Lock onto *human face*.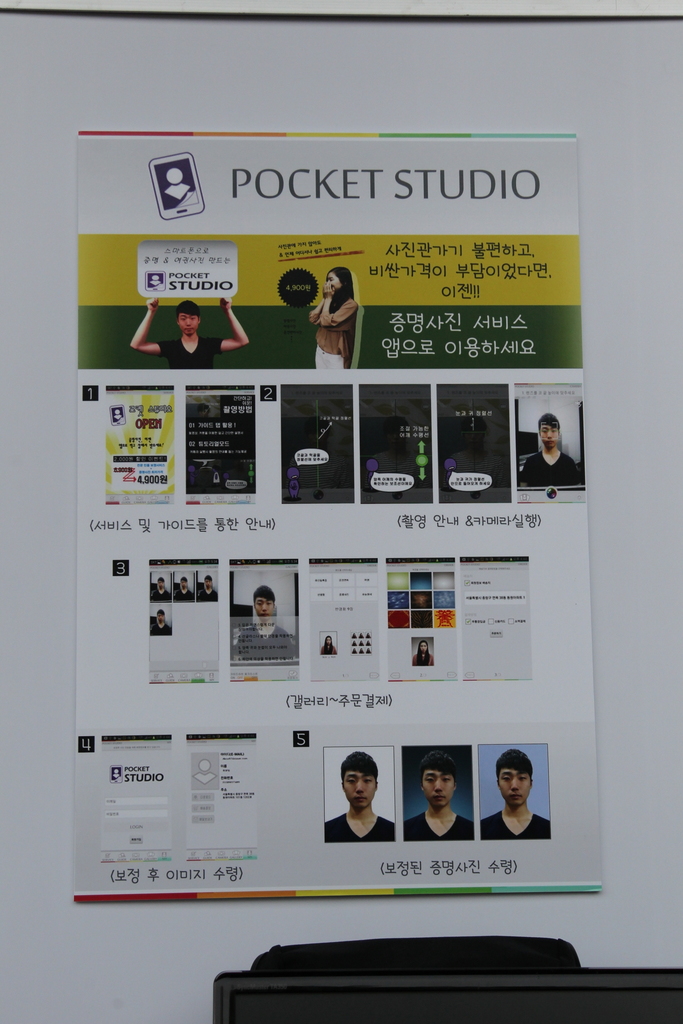
Locked: [343, 772, 376, 809].
